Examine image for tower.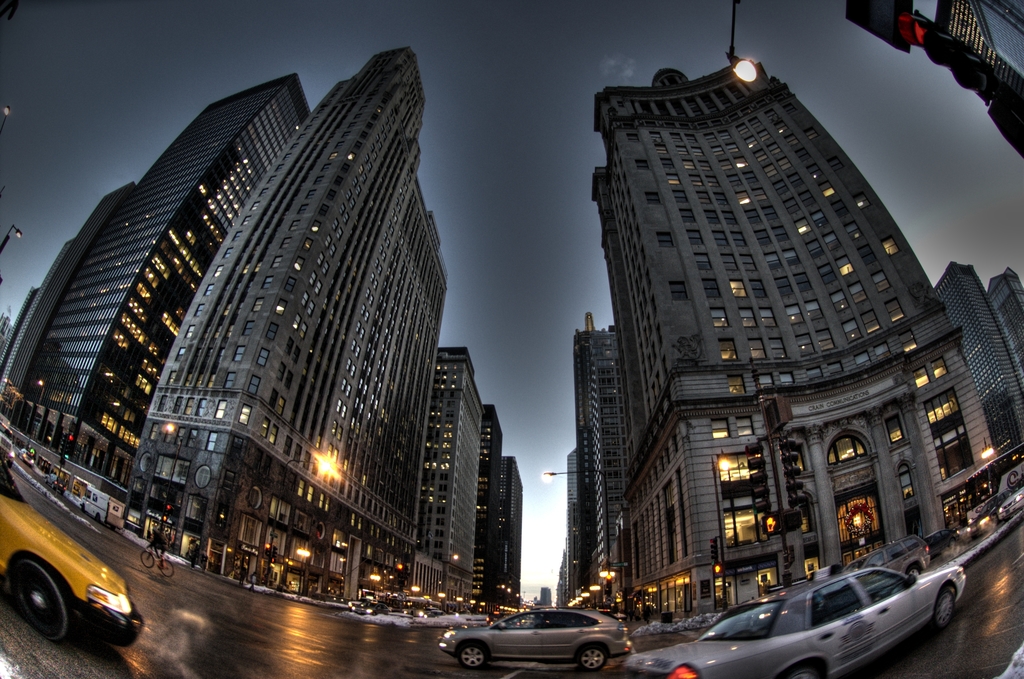
Examination result: [477, 411, 504, 581].
